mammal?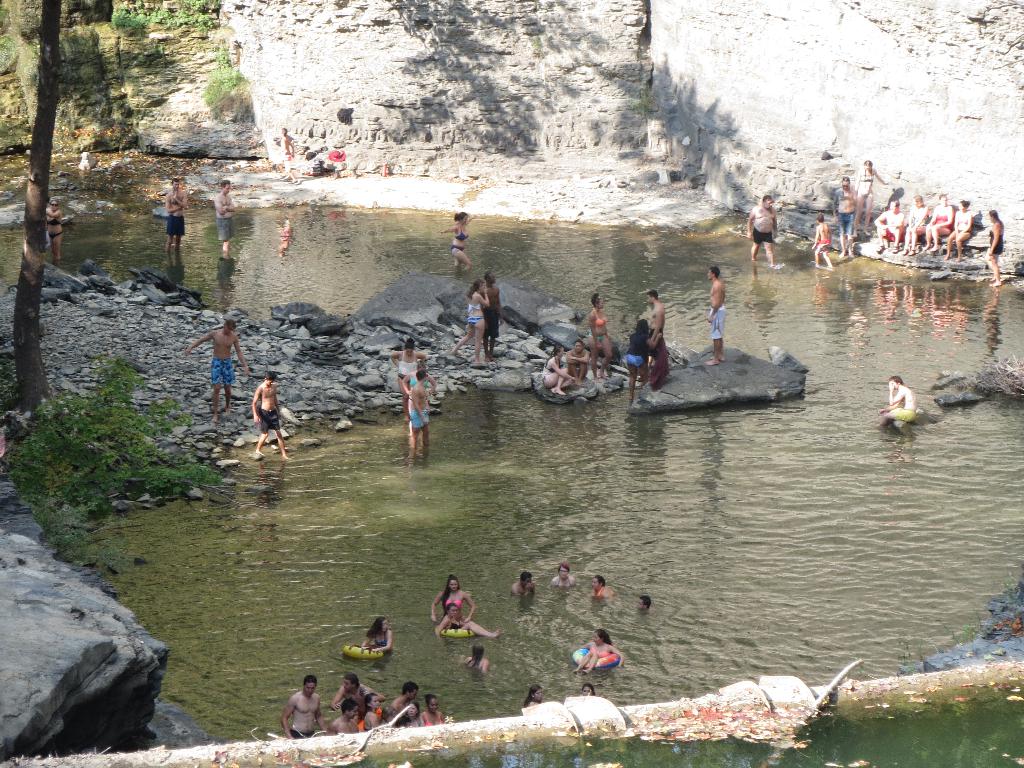
x1=808, y1=216, x2=829, y2=268
